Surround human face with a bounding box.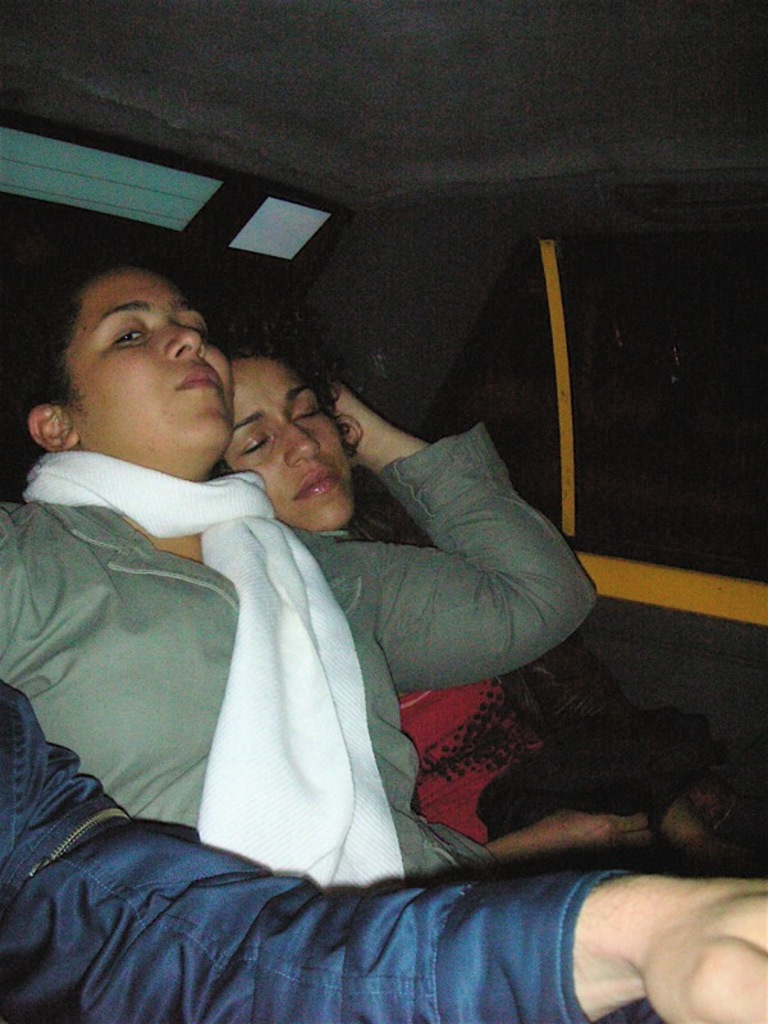
219, 355, 355, 531.
